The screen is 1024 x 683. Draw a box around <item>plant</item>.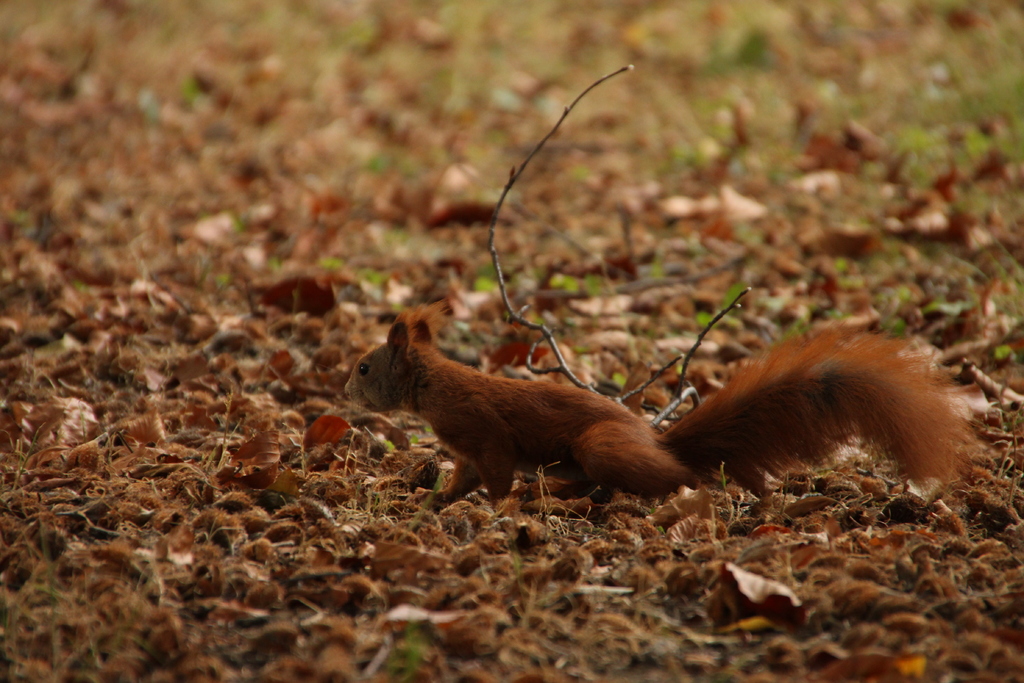
609:366:632:394.
